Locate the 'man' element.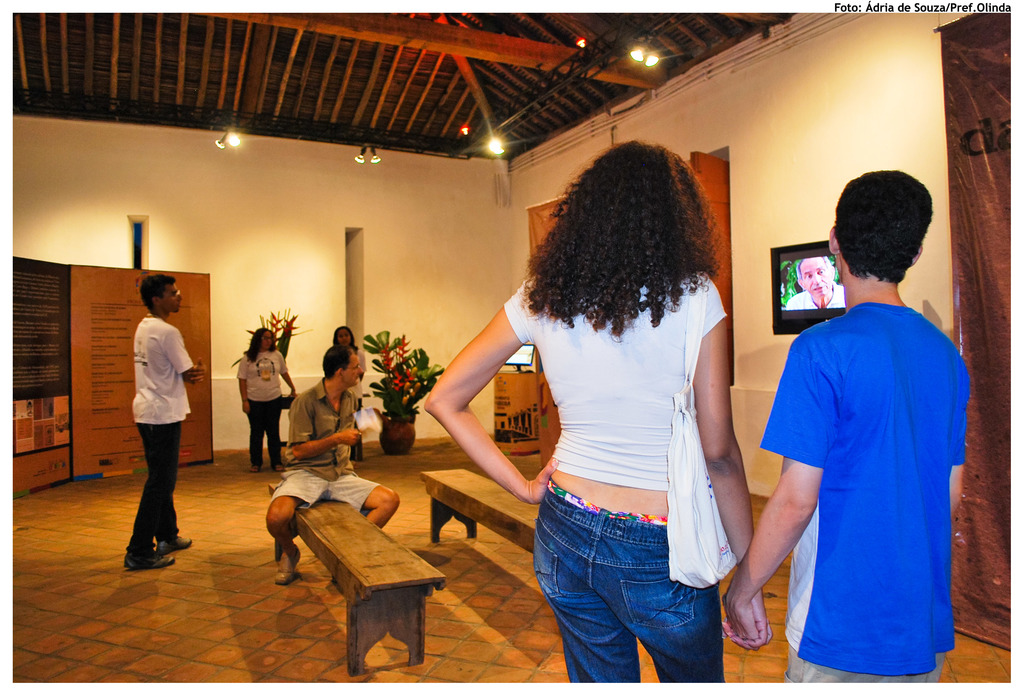
Element bbox: (x1=120, y1=273, x2=207, y2=571).
